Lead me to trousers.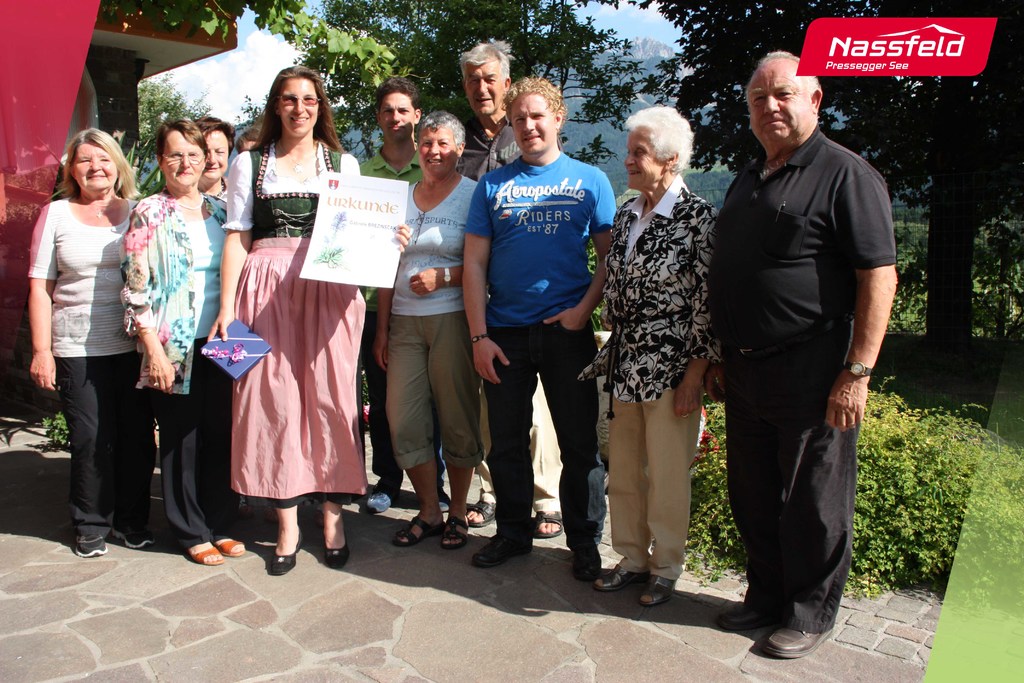
Lead to {"x1": 481, "y1": 316, "x2": 606, "y2": 551}.
